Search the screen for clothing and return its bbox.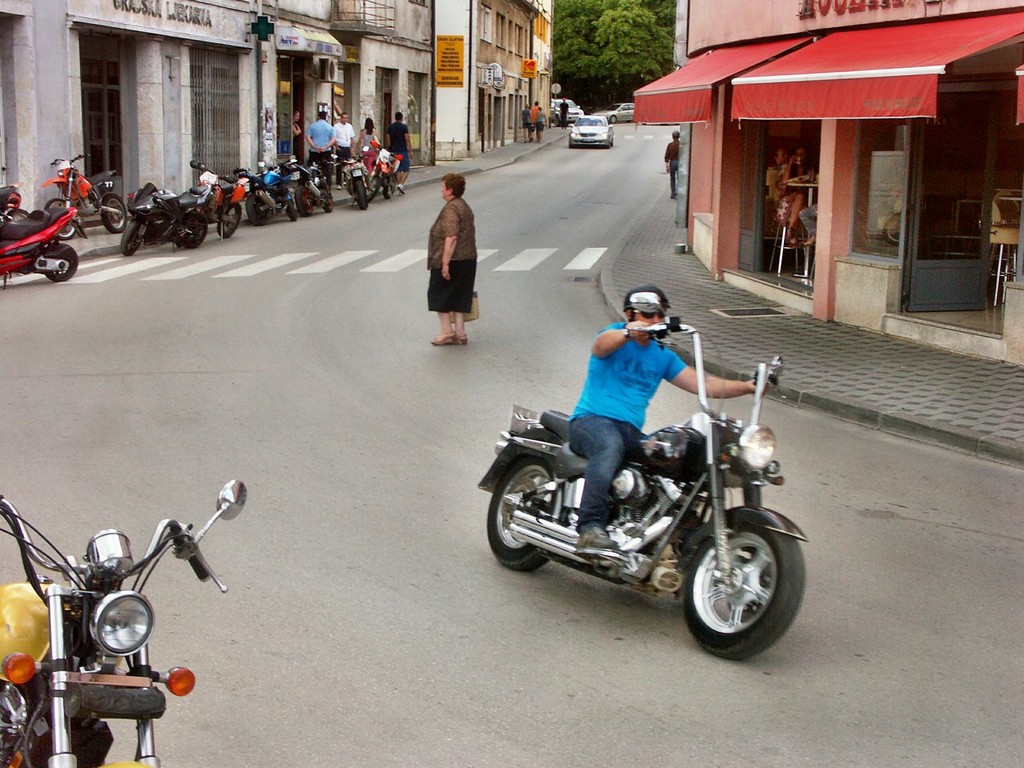
Found: {"left": 523, "top": 102, "right": 544, "bottom": 131}.
